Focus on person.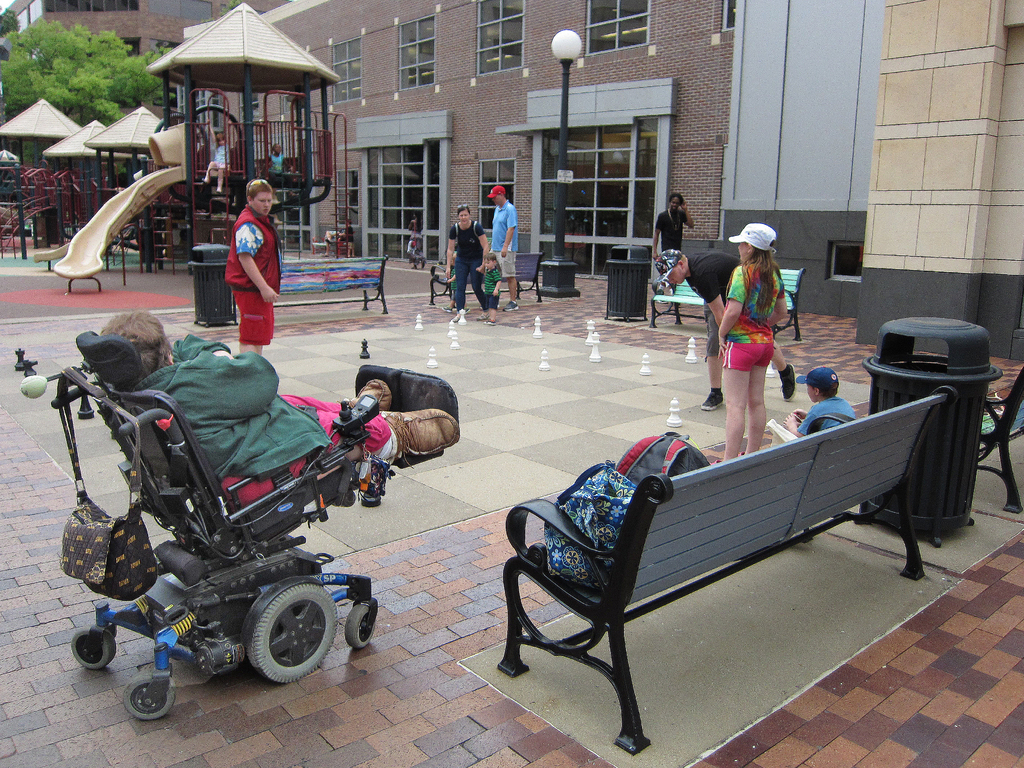
Focused at locate(781, 365, 856, 438).
